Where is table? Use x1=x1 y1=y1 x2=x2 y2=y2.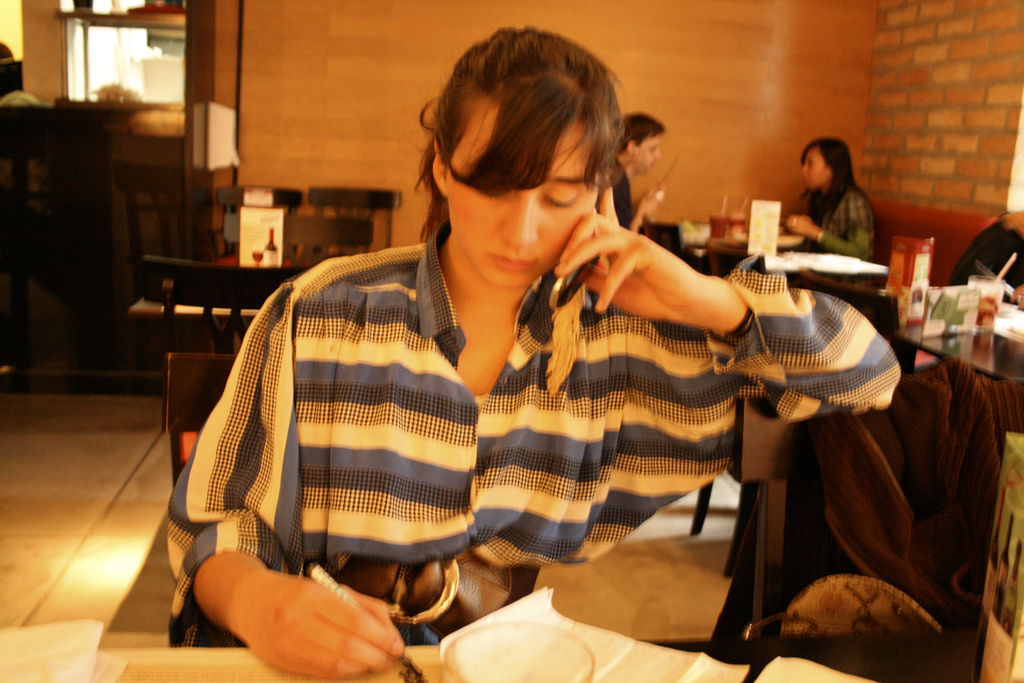
x1=689 y1=229 x2=805 y2=261.
